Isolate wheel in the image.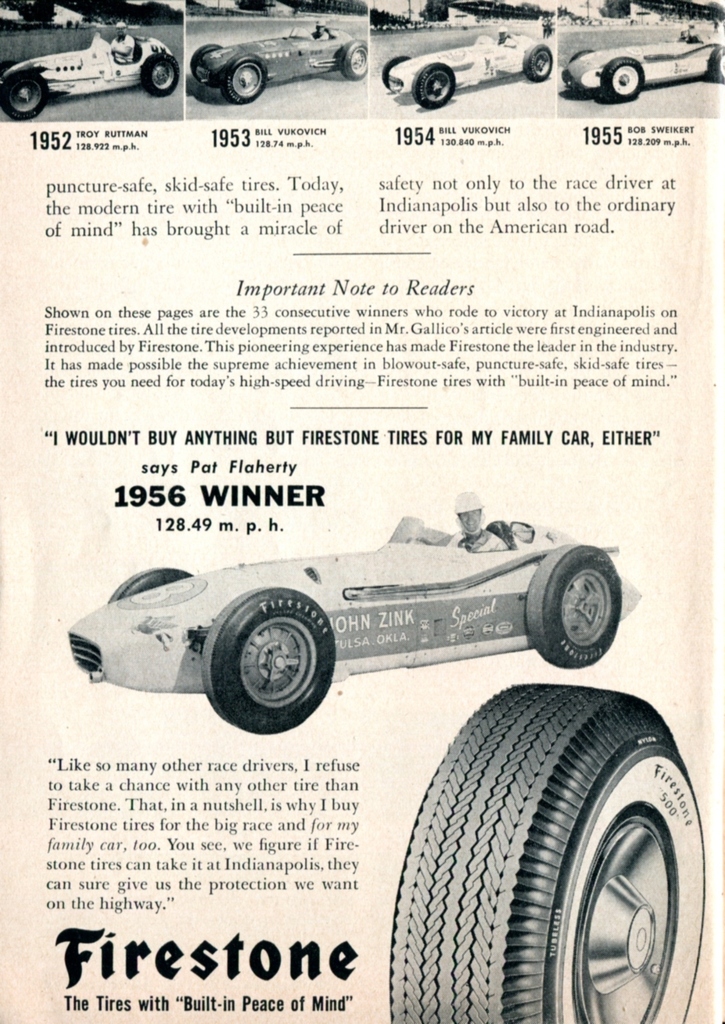
Isolated region: rect(522, 41, 551, 83).
